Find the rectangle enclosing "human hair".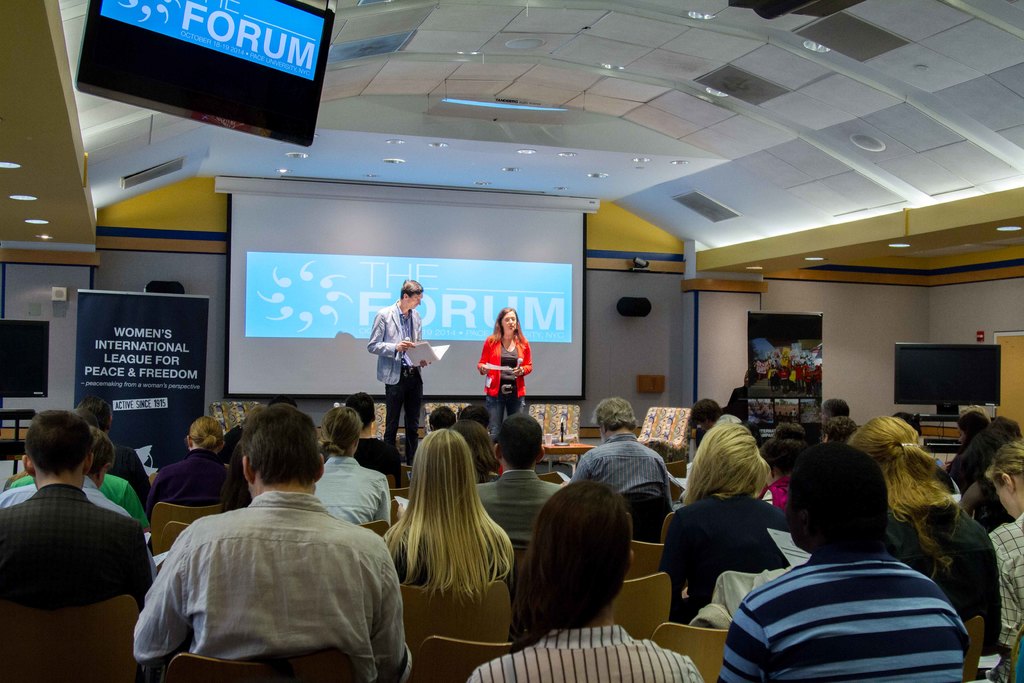
BBox(401, 277, 424, 299).
